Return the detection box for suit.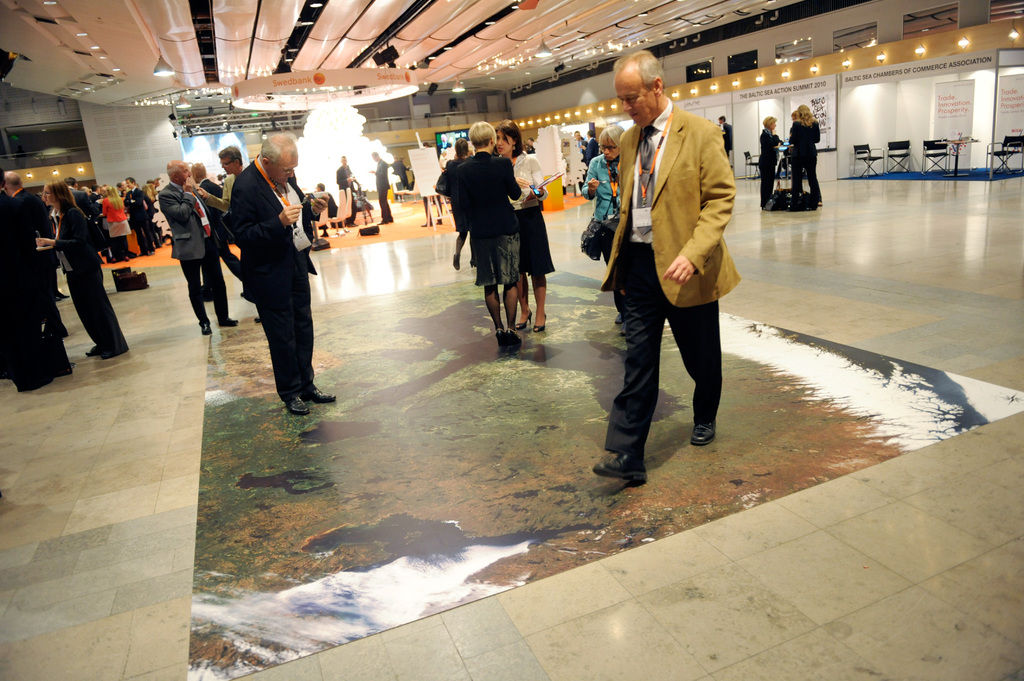
<region>789, 122, 822, 200</region>.
